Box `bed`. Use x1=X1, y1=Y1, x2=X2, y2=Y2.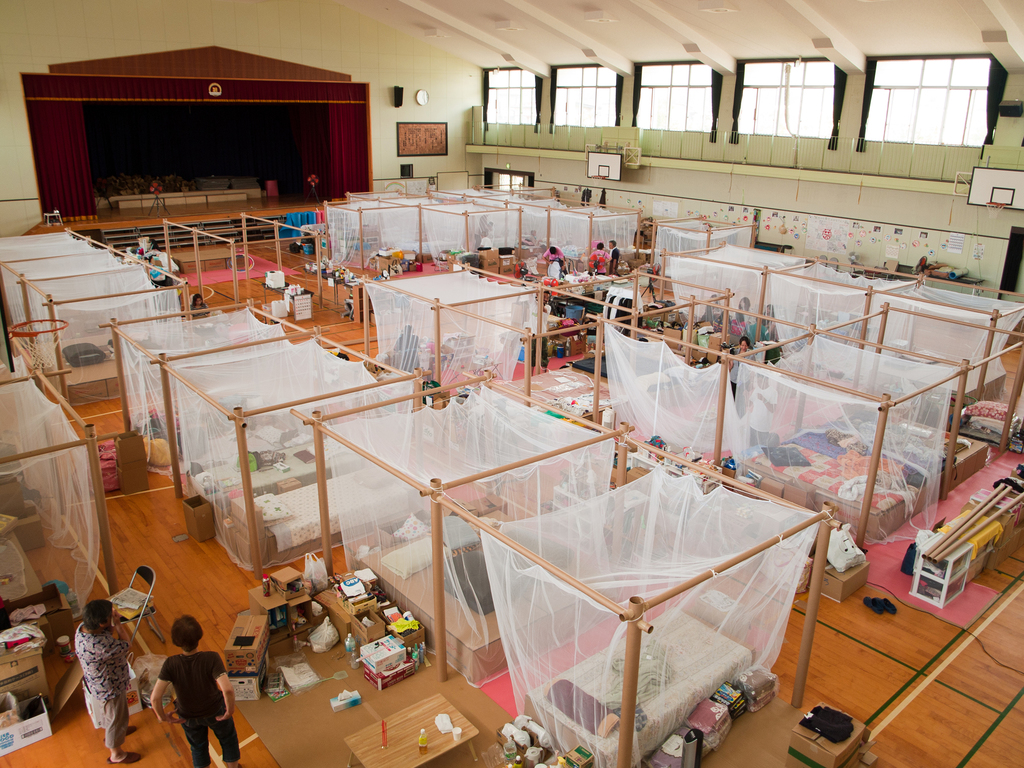
x1=648, y1=238, x2=821, y2=329.
